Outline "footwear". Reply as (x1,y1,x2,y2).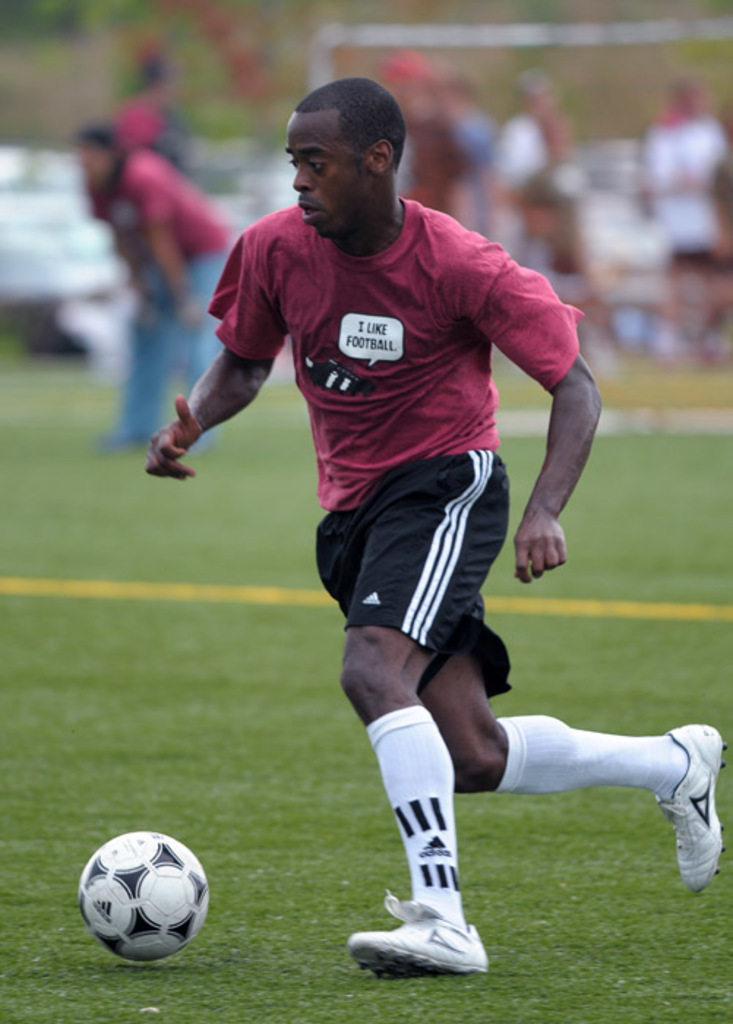
(657,718,729,898).
